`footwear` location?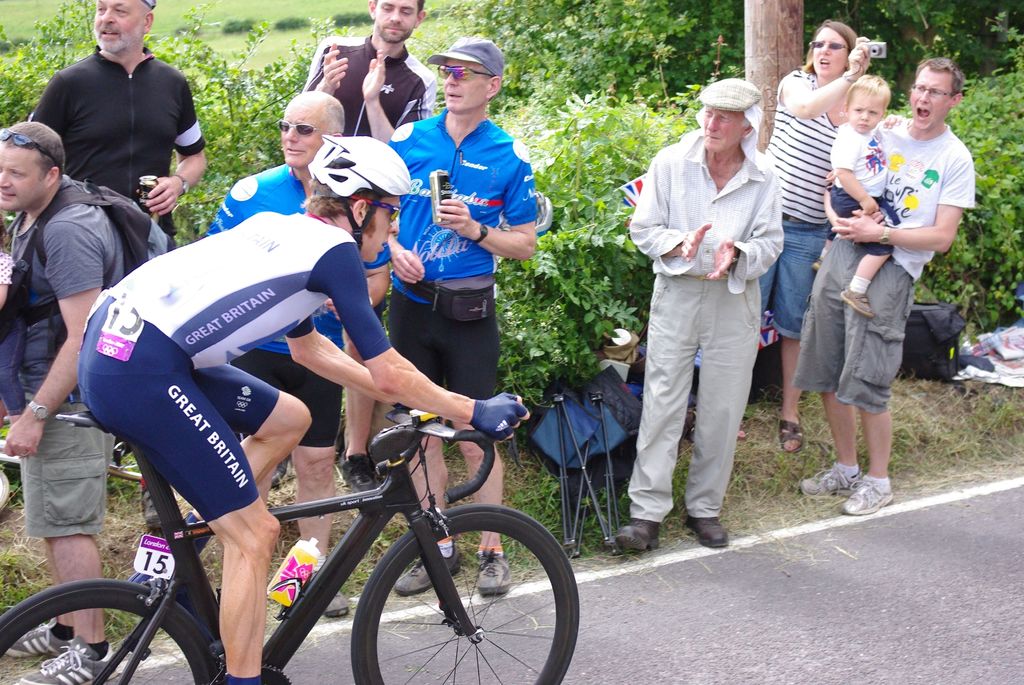
region(394, 541, 463, 596)
